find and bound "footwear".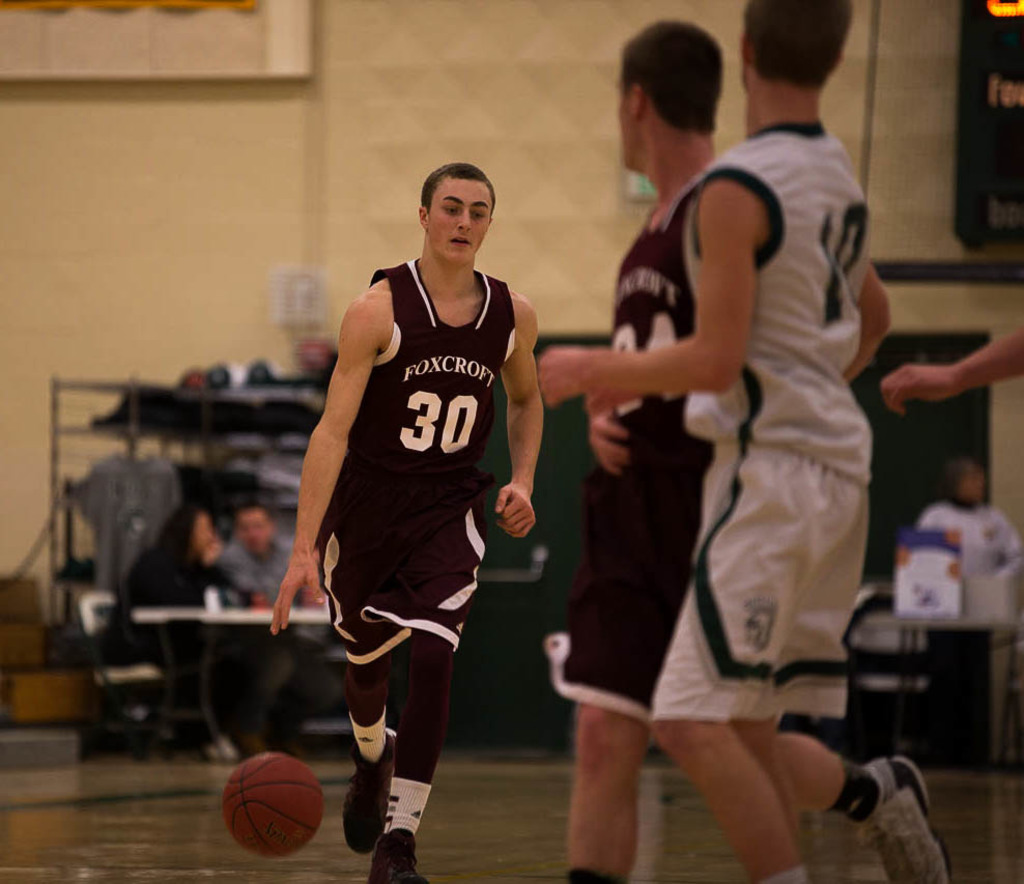
Bound: region(369, 839, 429, 883).
